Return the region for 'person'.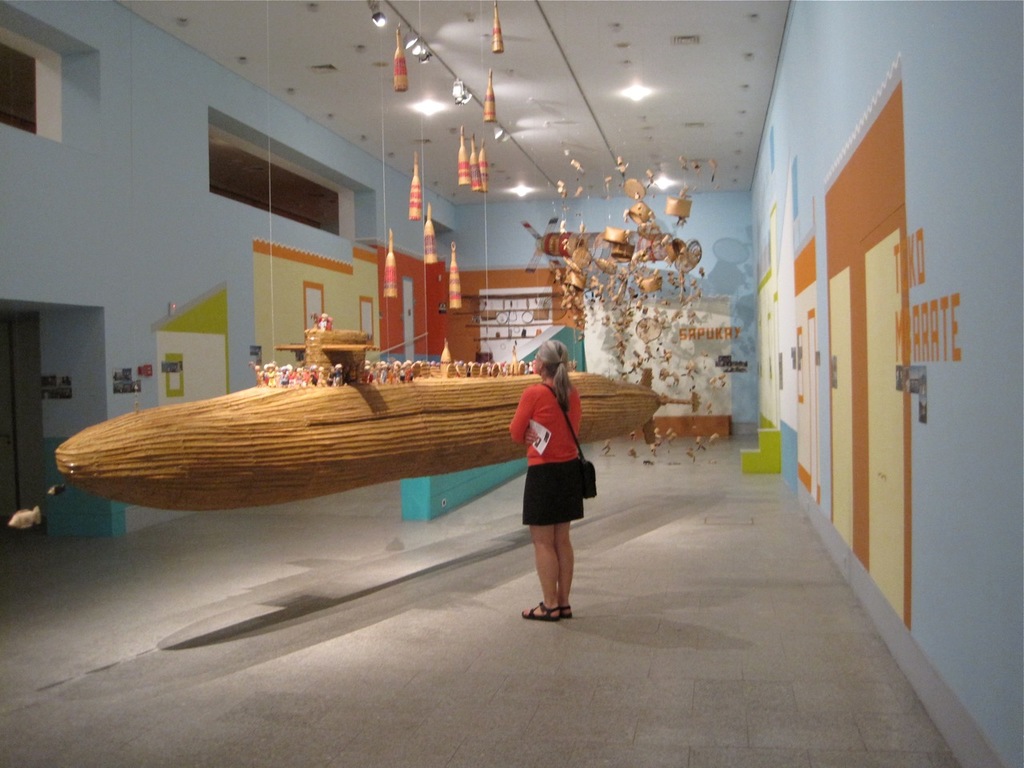
318 309 330 333.
